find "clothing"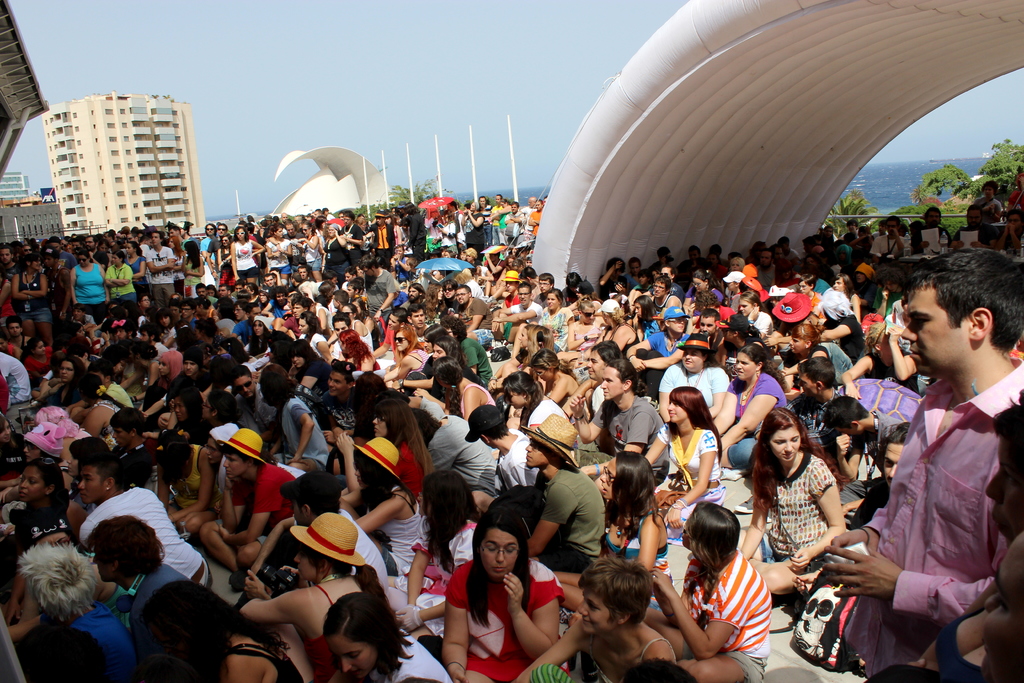
122:559:186:618
